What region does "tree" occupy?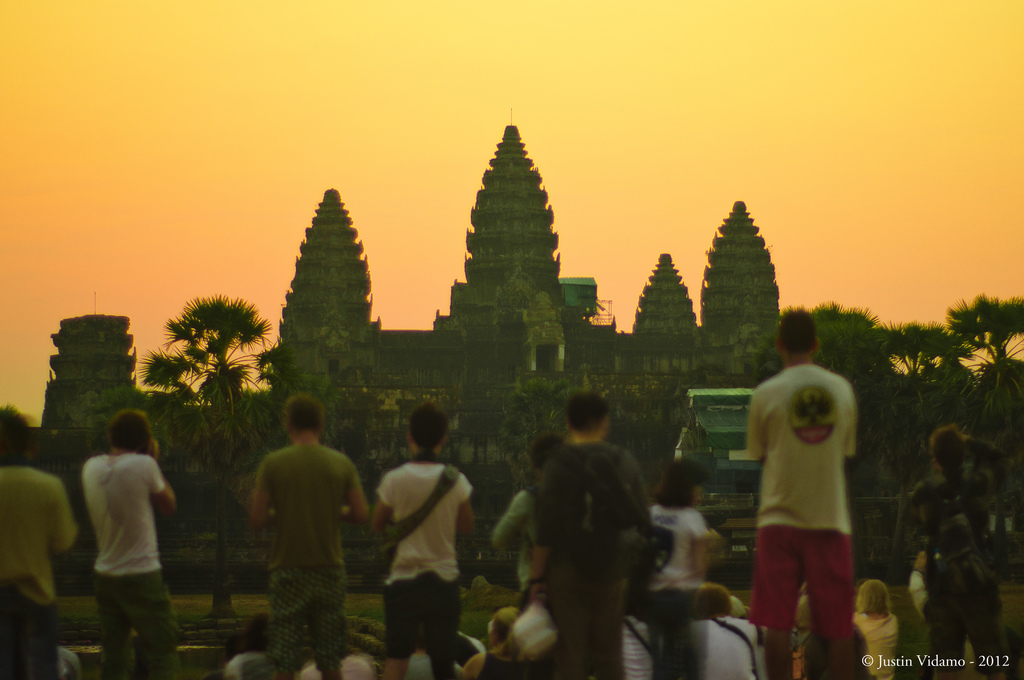
box=[776, 296, 895, 464].
